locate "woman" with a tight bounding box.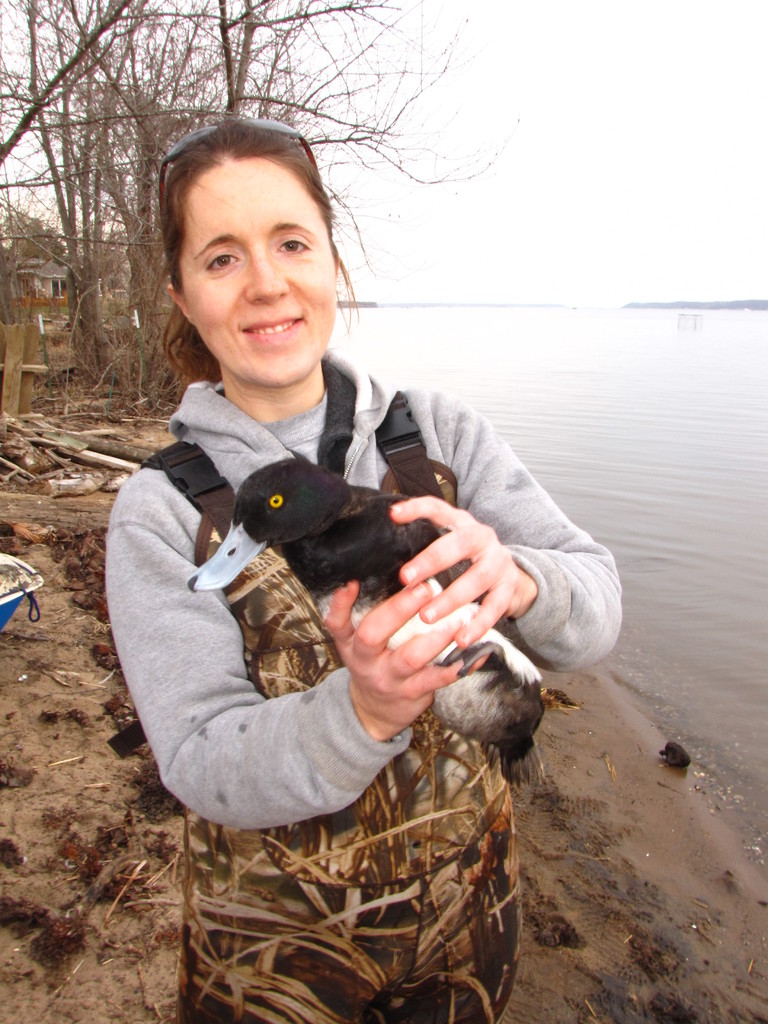
select_region(87, 114, 611, 1002).
